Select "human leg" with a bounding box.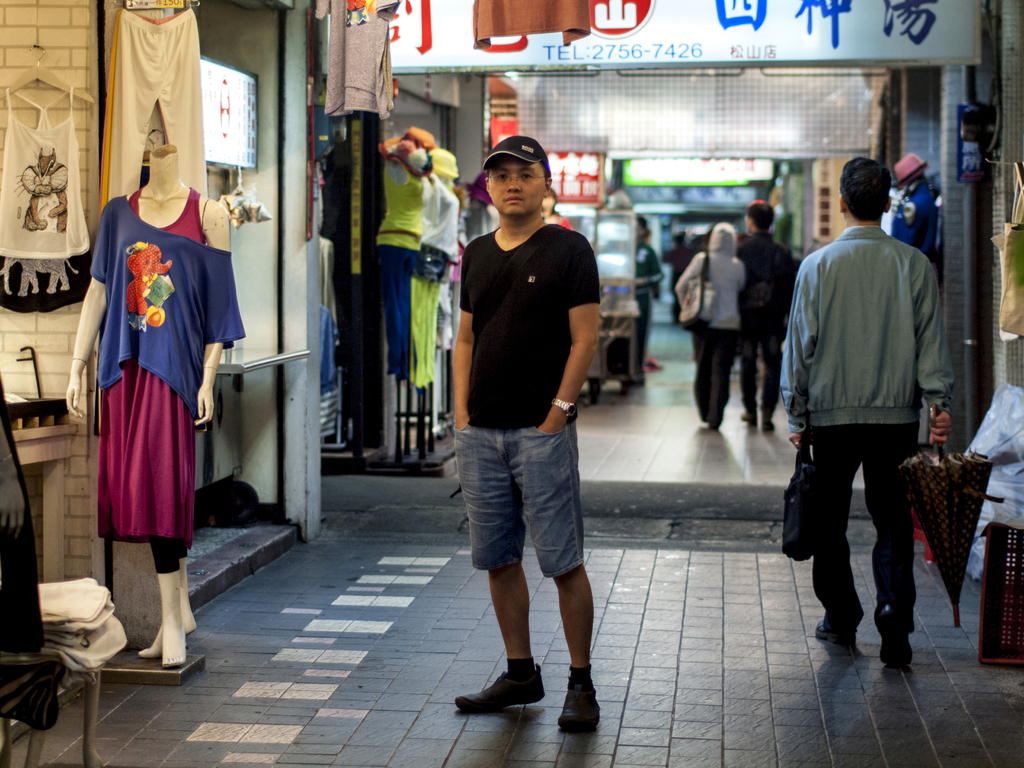
(left=136, top=535, right=200, bottom=662).
